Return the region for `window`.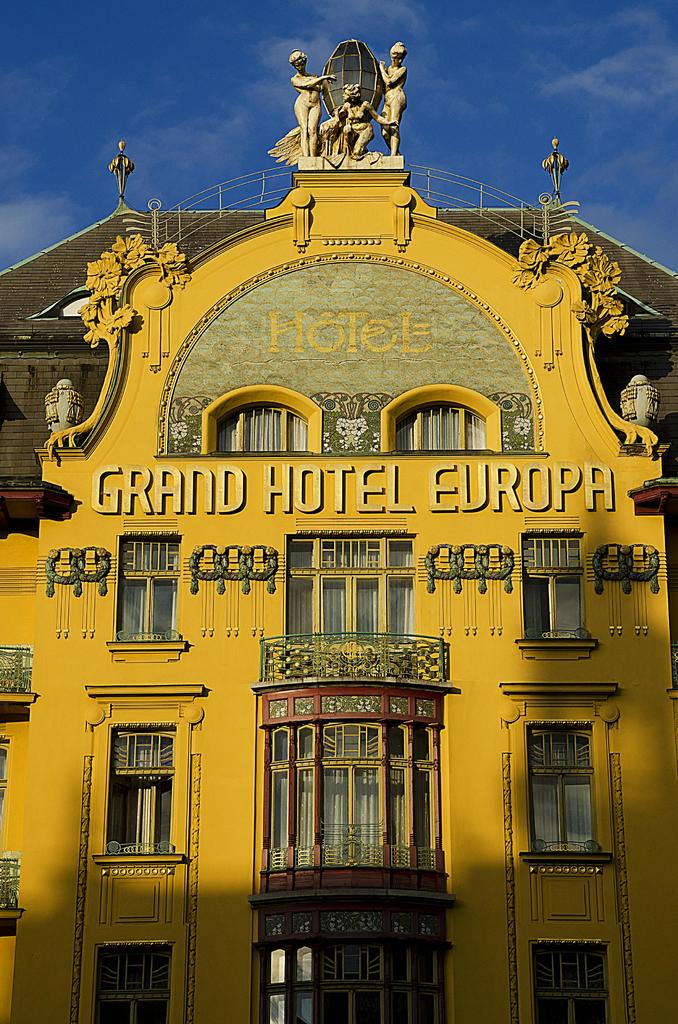
247, 900, 454, 1023.
